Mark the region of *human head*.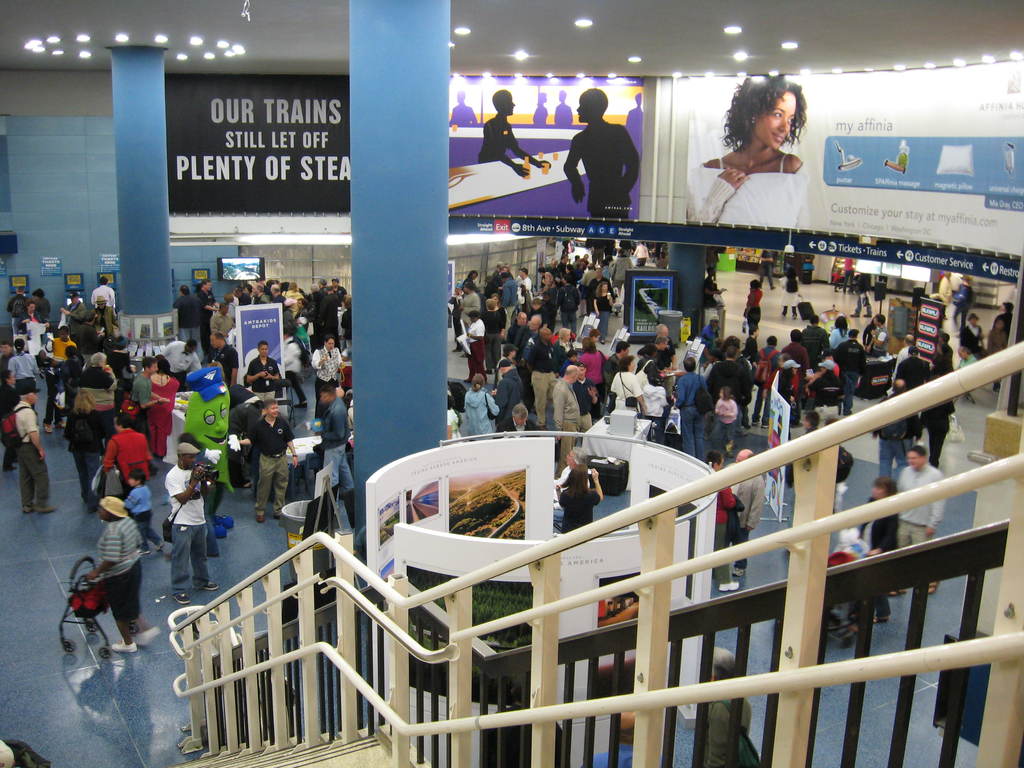
Region: box(724, 345, 739, 360).
